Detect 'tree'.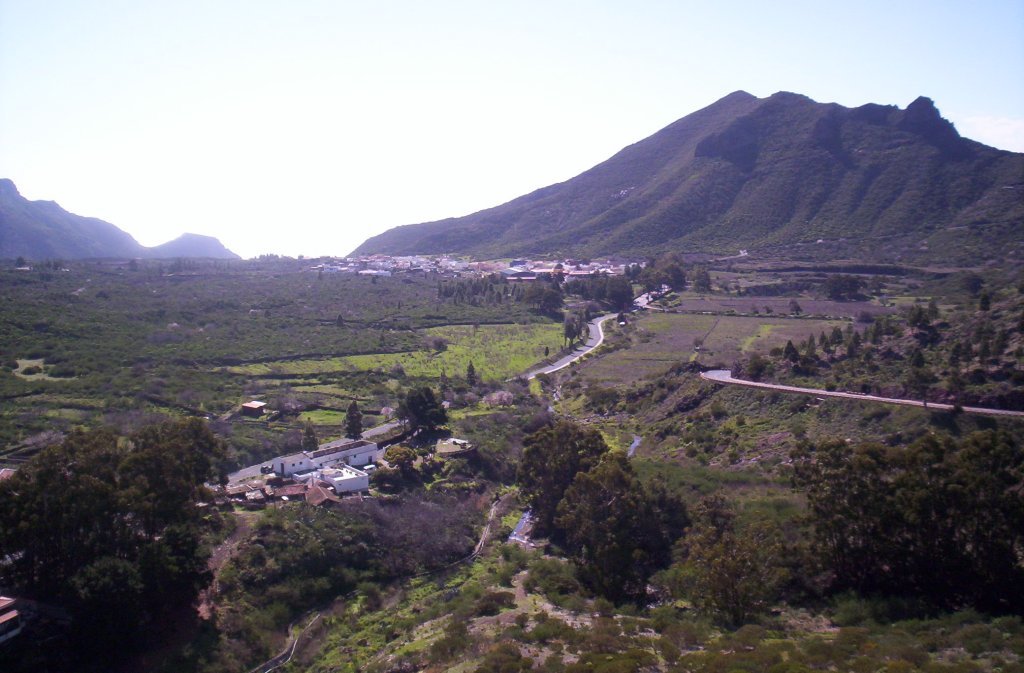
Detected at l=845, t=331, r=859, b=355.
